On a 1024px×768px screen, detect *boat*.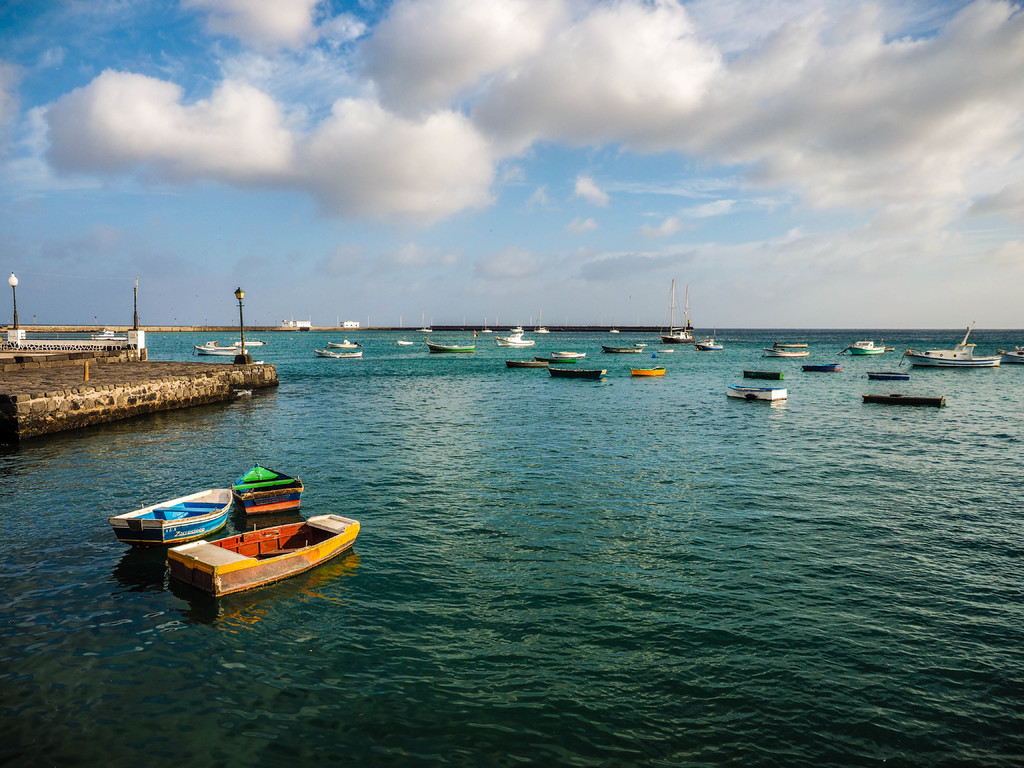
l=758, t=348, r=808, b=360.
